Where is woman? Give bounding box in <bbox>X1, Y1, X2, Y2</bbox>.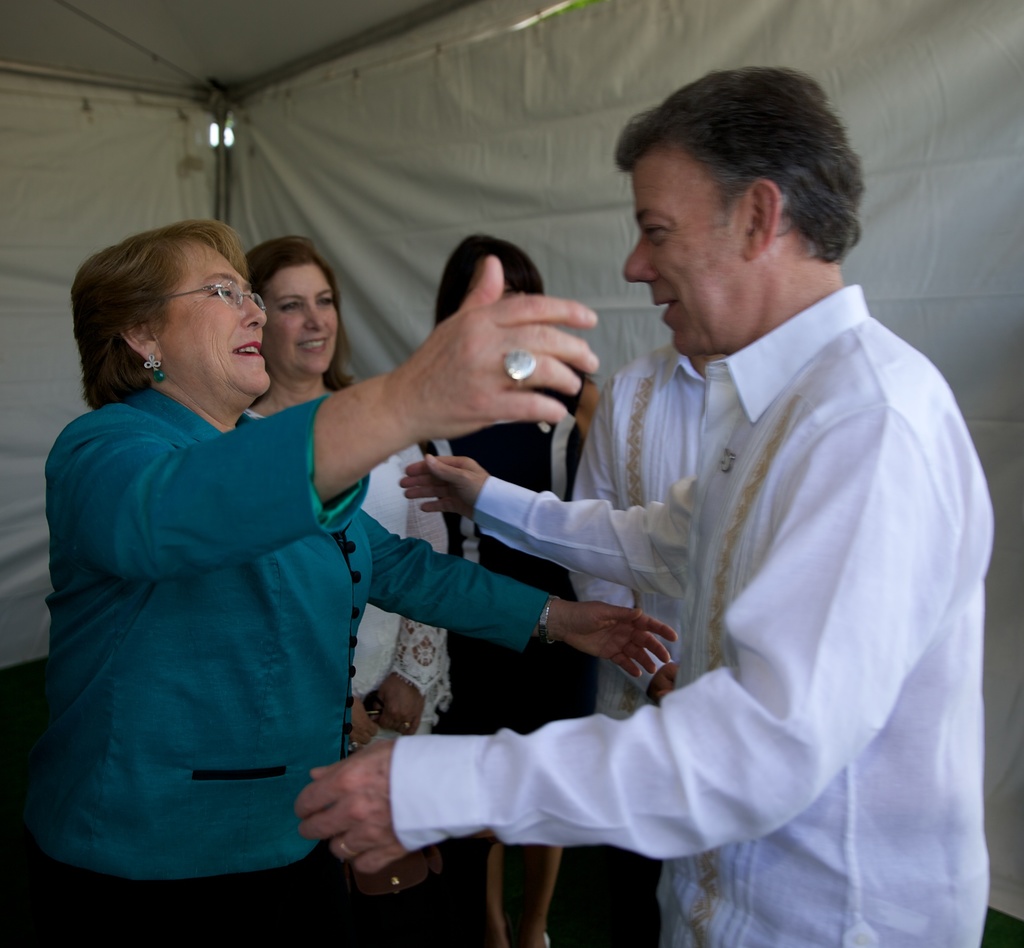
<bbox>411, 238, 596, 942</bbox>.
